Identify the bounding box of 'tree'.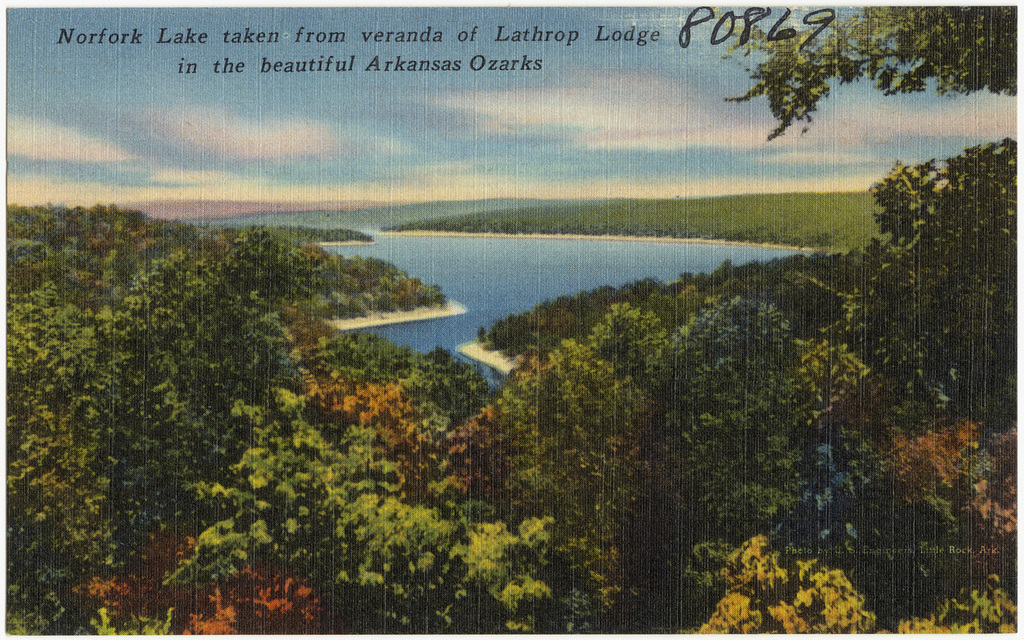
x1=702, y1=529, x2=873, y2=639.
